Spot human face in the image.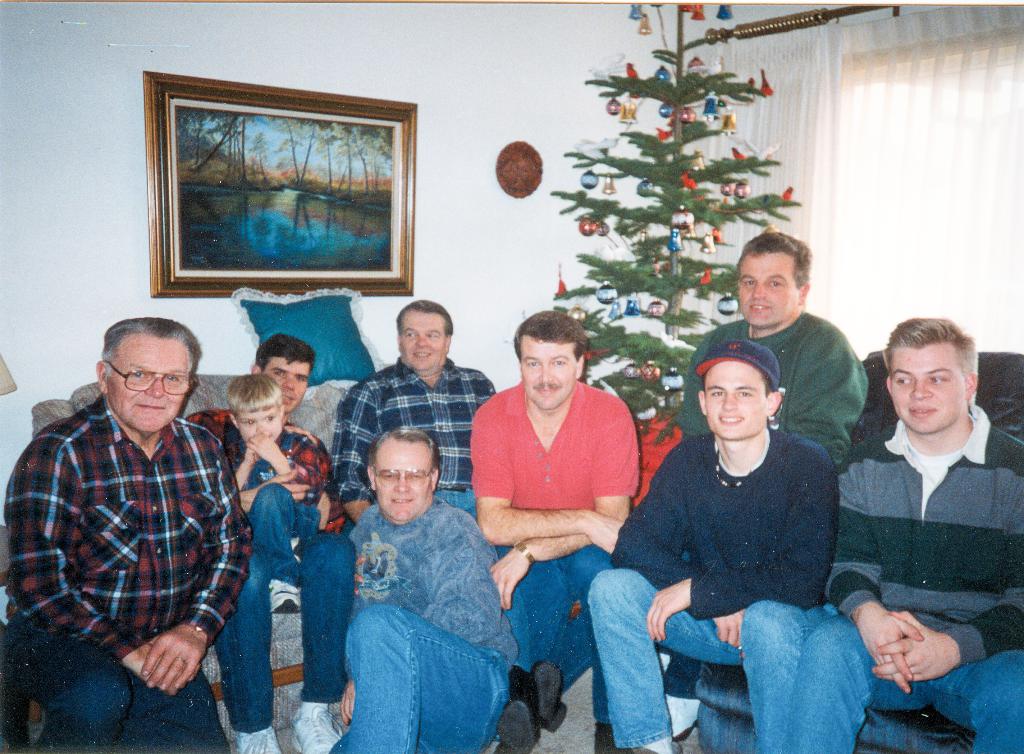
human face found at [x1=520, y1=335, x2=581, y2=407].
